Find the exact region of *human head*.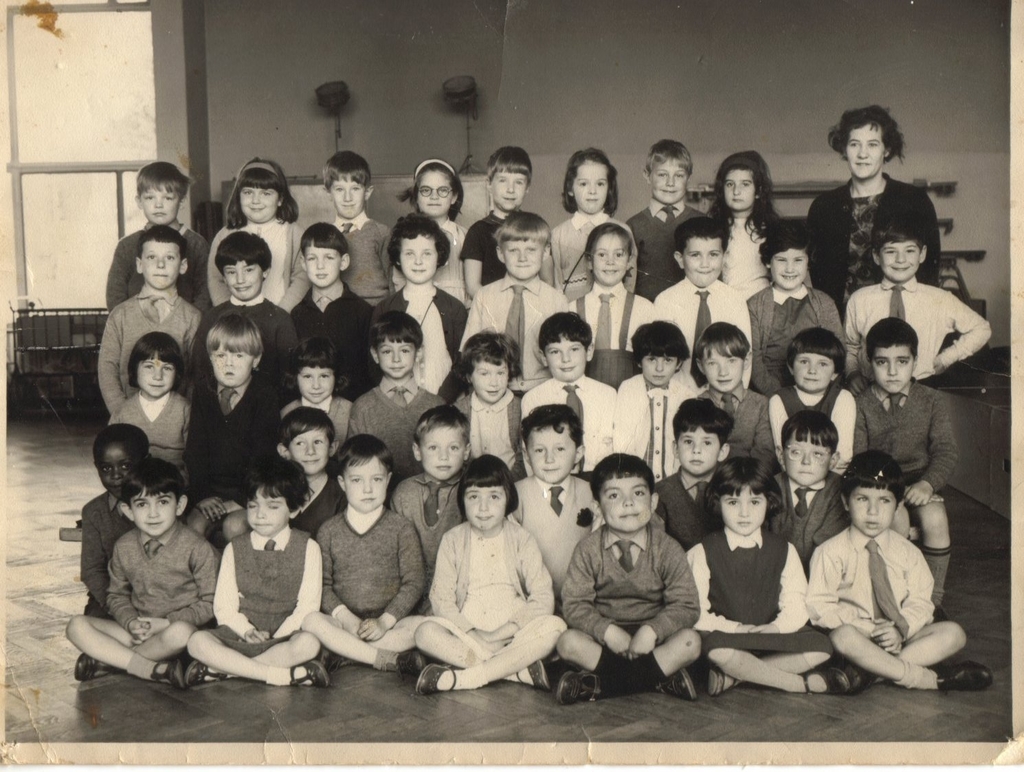
Exact region: locate(863, 320, 919, 397).
